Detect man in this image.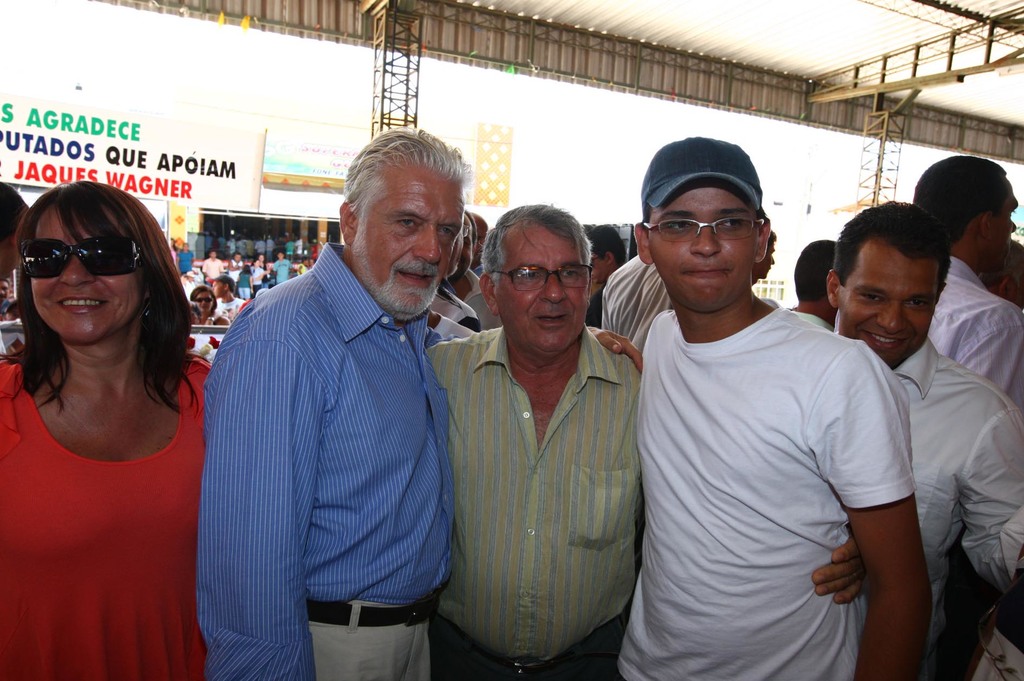
Detection: bbox(586, 217, 633, 328).
